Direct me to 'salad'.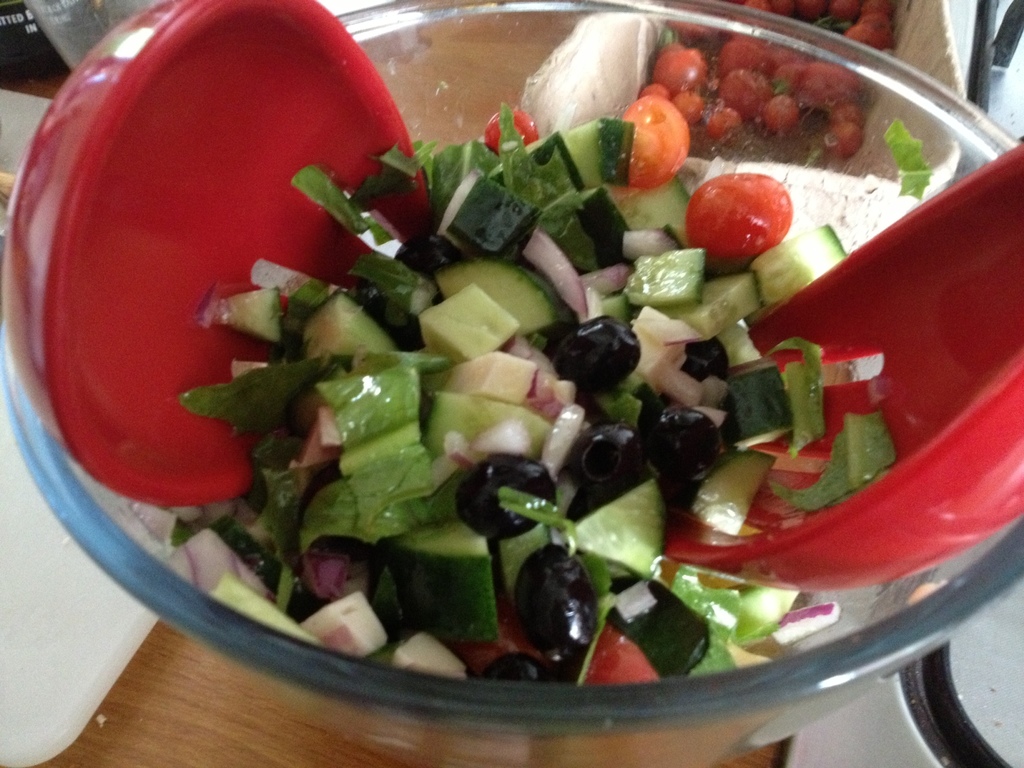
Direction: [x1=163, y1=78, x2=915, y2=680].
